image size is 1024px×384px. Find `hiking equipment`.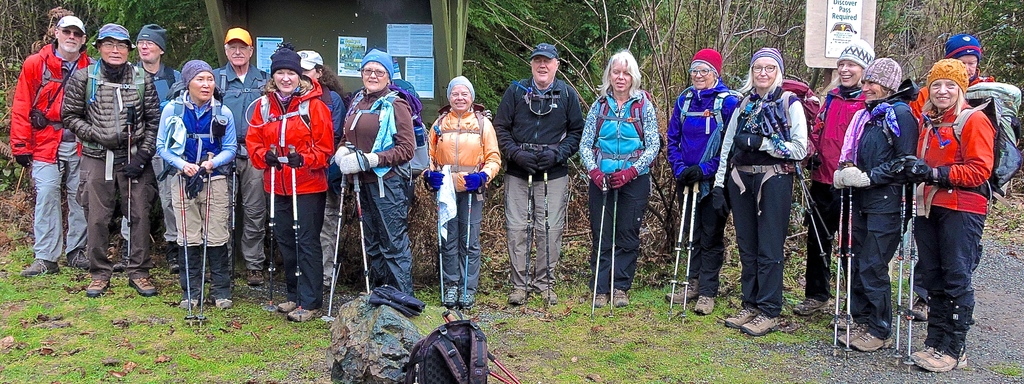
bbox=(520, 147, 534, 302).
